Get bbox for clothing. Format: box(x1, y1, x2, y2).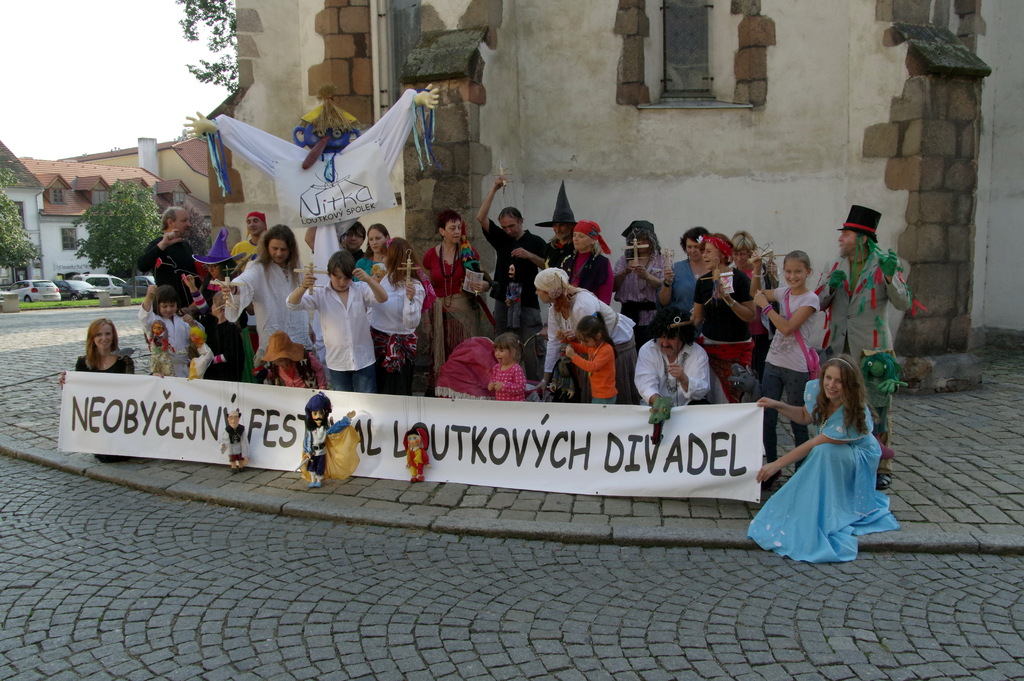
box(545, 234, 571, 277).
